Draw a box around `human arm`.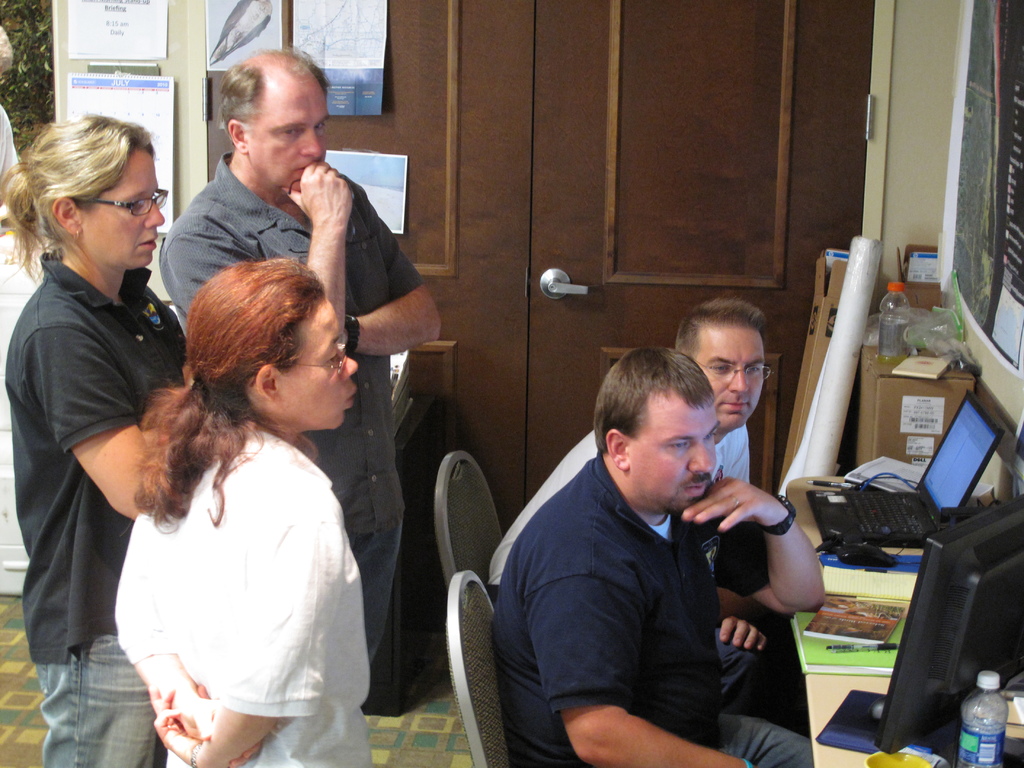
(x1=538, y1=575, x2=760, y2=767).
